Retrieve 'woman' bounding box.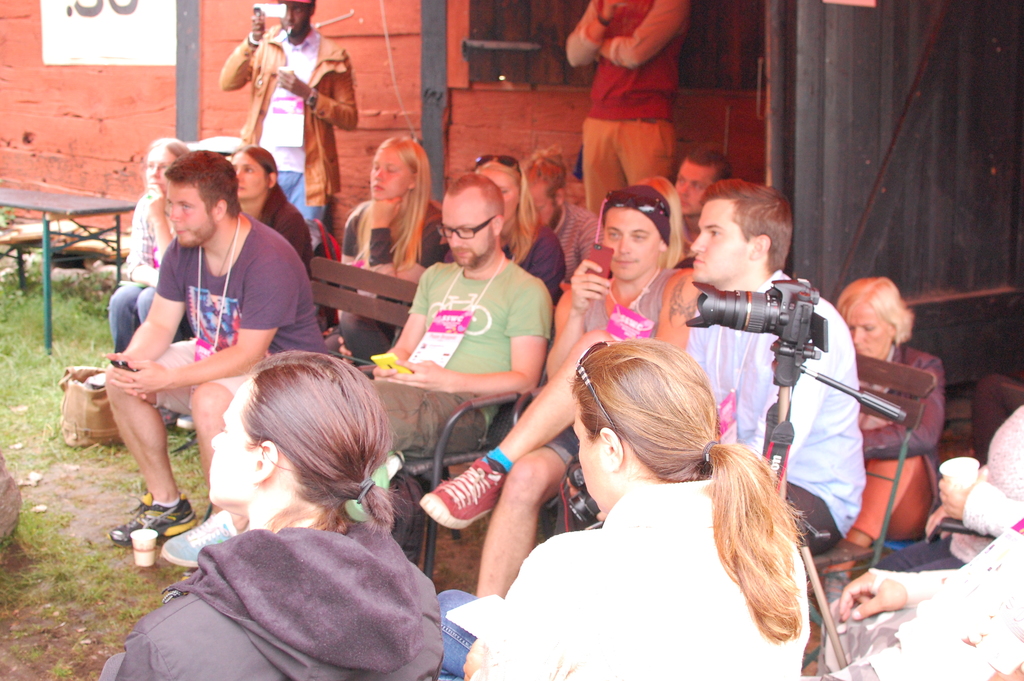
Bounding box: select_region(866, 402, 1023, 573).
